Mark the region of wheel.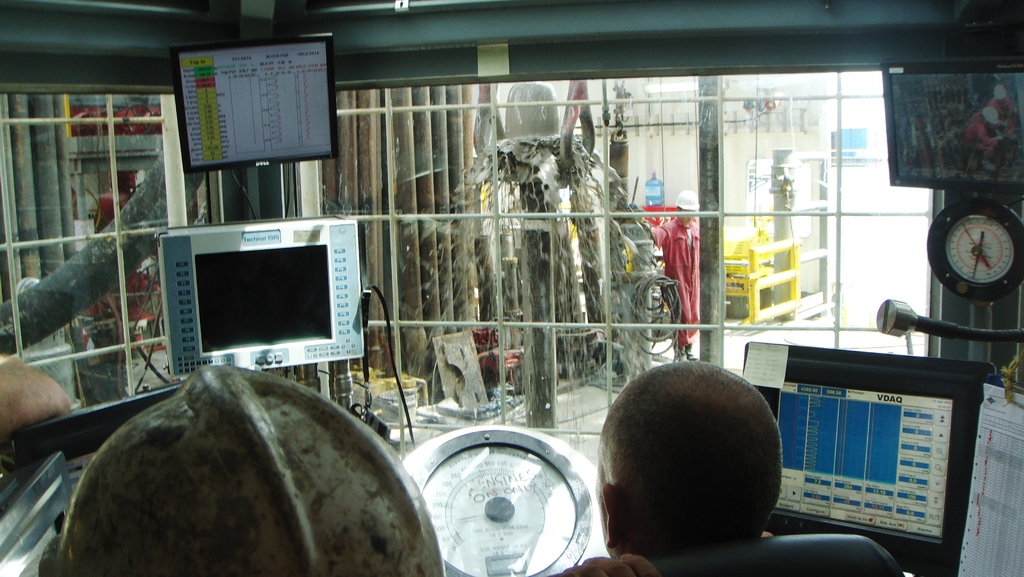
Region: left=932, top=199, right=1017, bottom=282.
